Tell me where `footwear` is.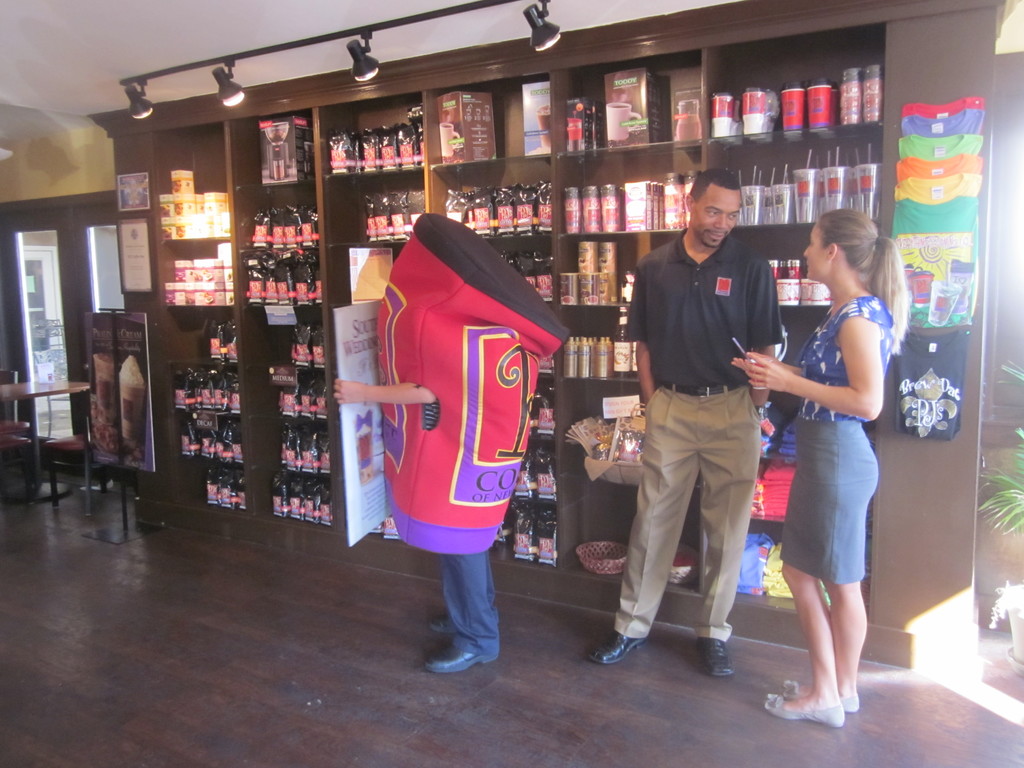
`footwear` is at BBox(420, 625, 504, 673).
